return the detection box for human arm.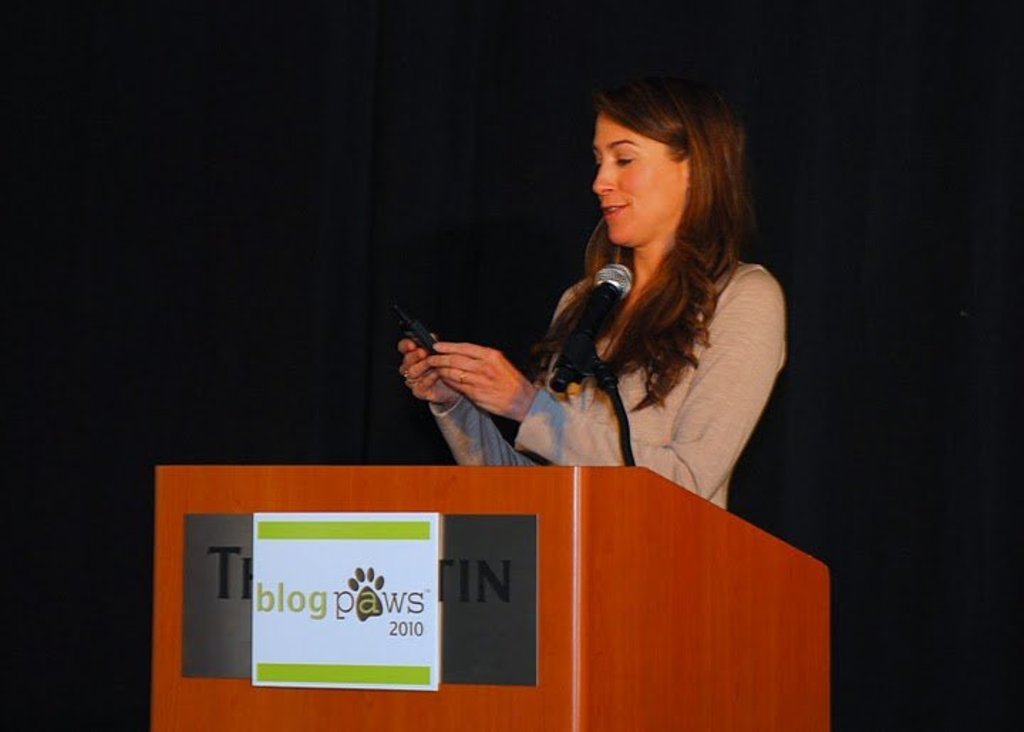
[x1=385, y1=287, x2=569, y2=472].
